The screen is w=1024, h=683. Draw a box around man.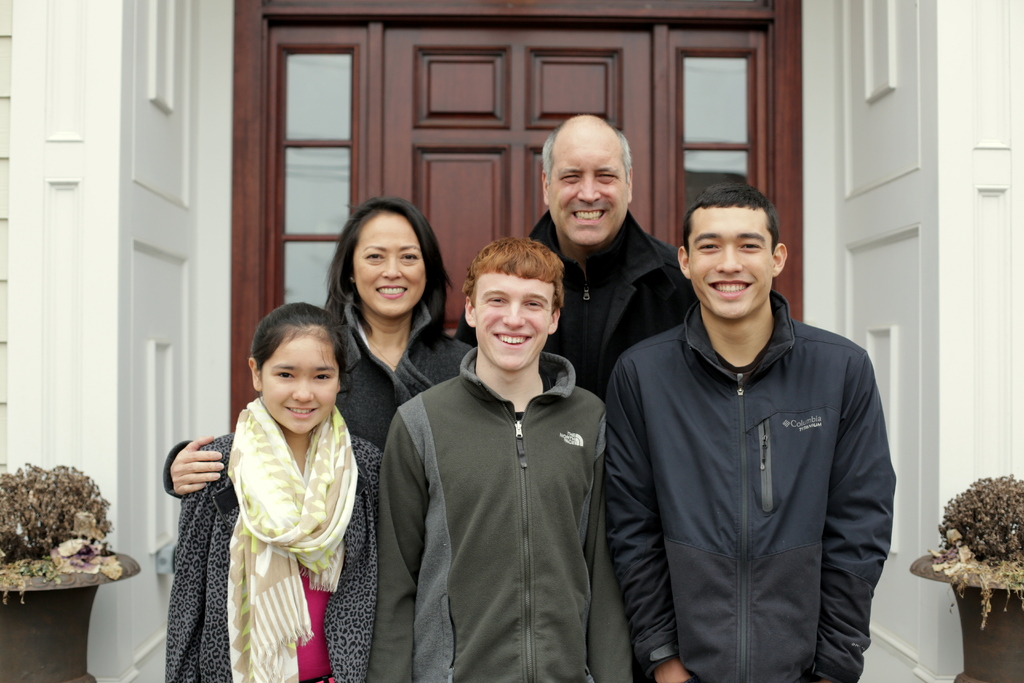
598 180 897 680.
